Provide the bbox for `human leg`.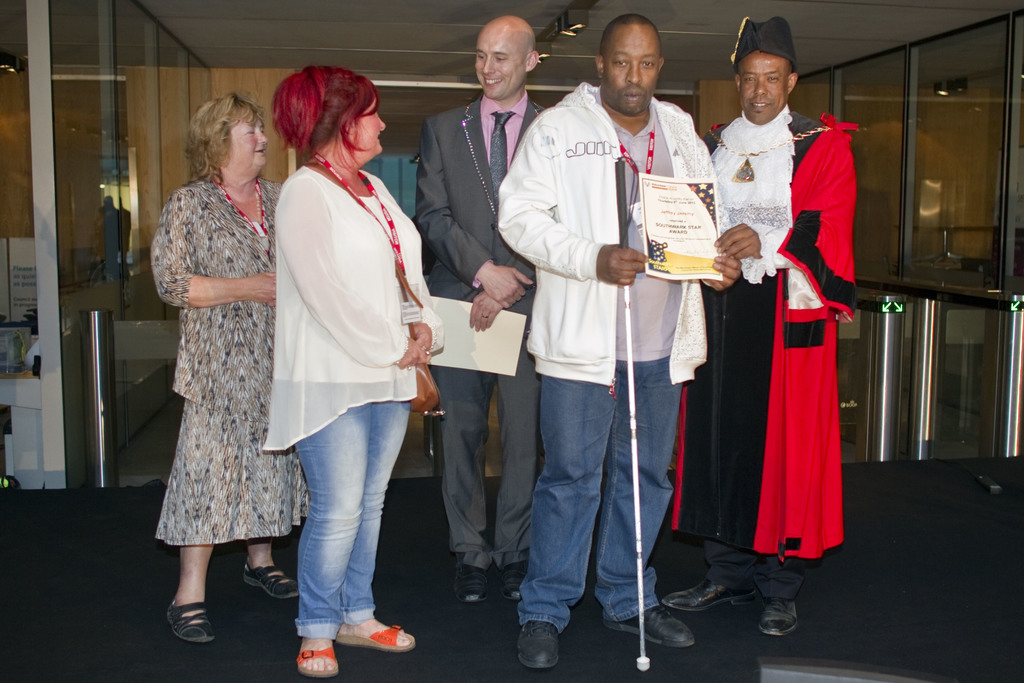
bbox=[760, 315, 797, 636].
